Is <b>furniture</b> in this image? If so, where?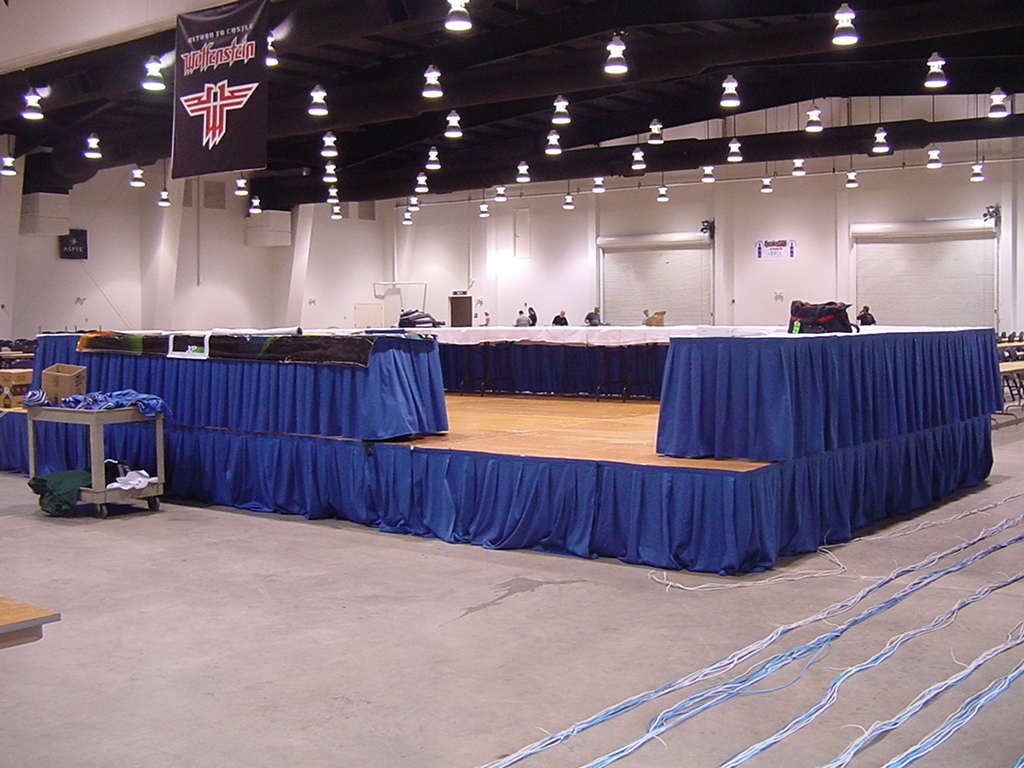
Yes, at [left=33, top=323, right=999, bottom=462].
